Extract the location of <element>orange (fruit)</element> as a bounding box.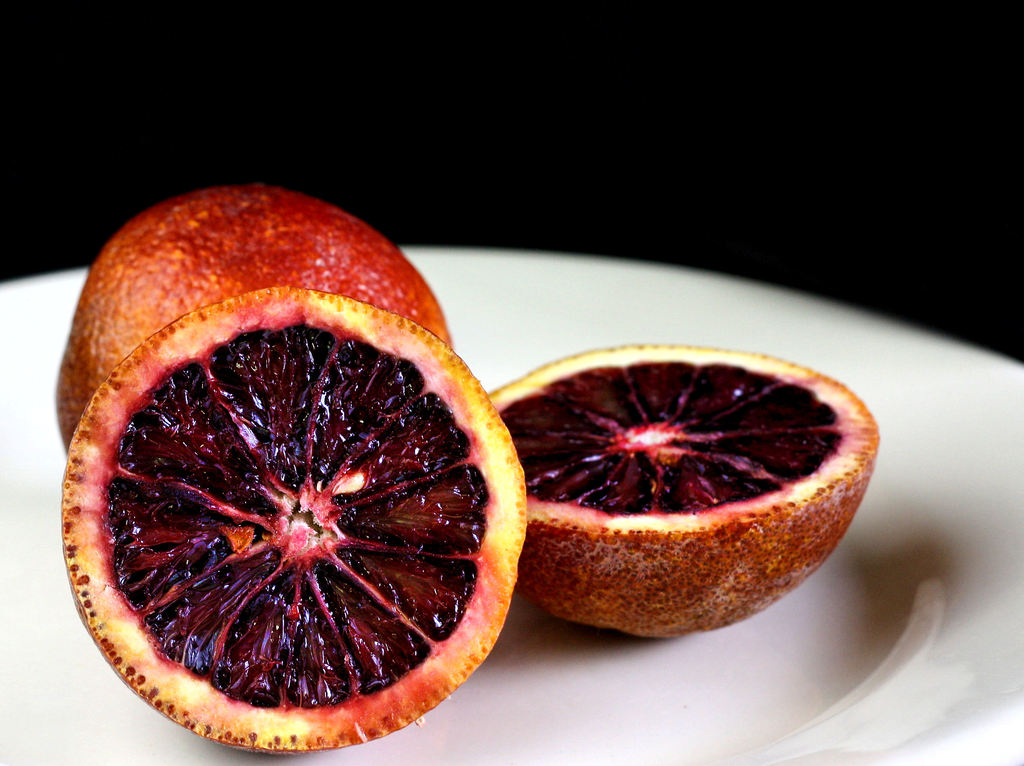
Rect(59, 179, 447, 440).
